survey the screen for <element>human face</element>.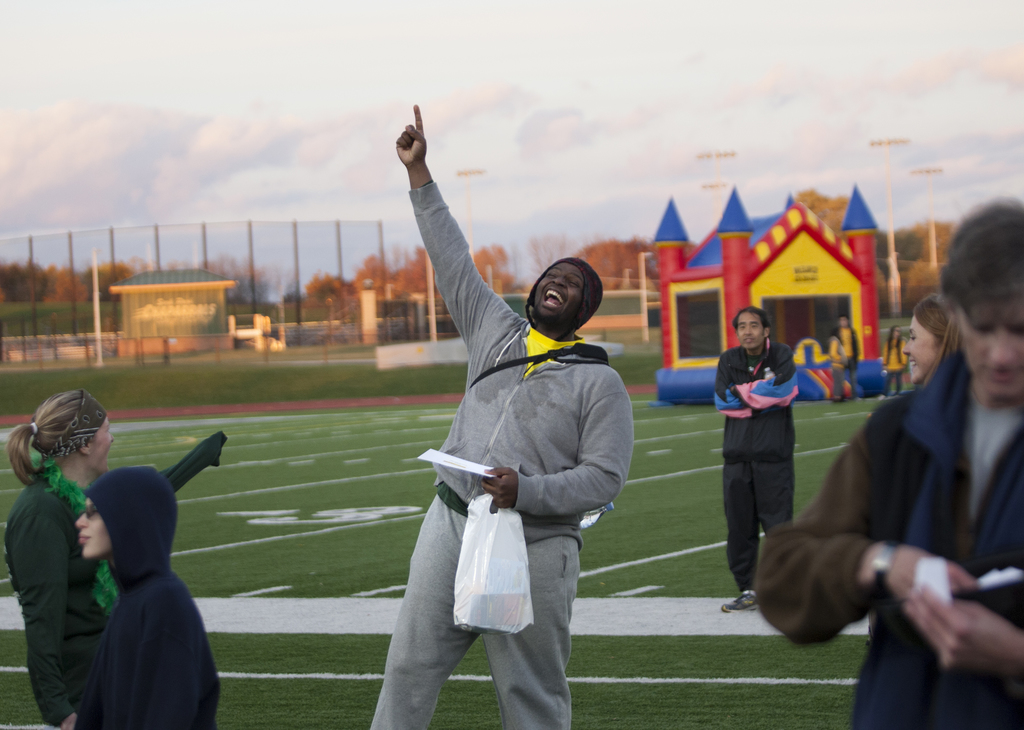
Survey found: bbox(76, 498, 114, 563).
